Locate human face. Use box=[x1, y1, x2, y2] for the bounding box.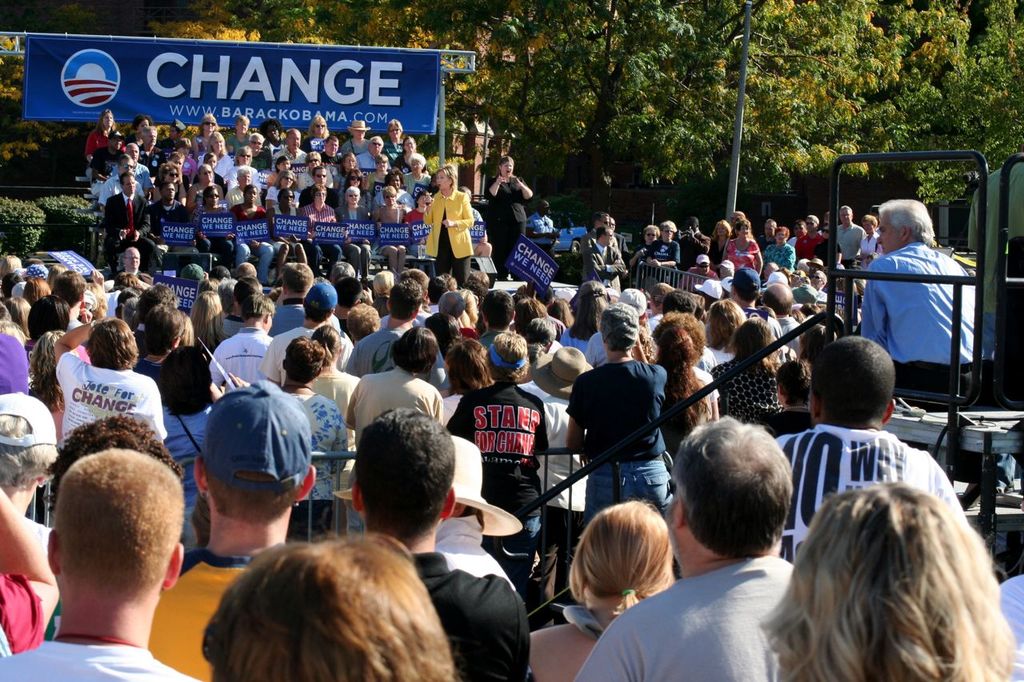
box=[206, 156, 218, 166].
